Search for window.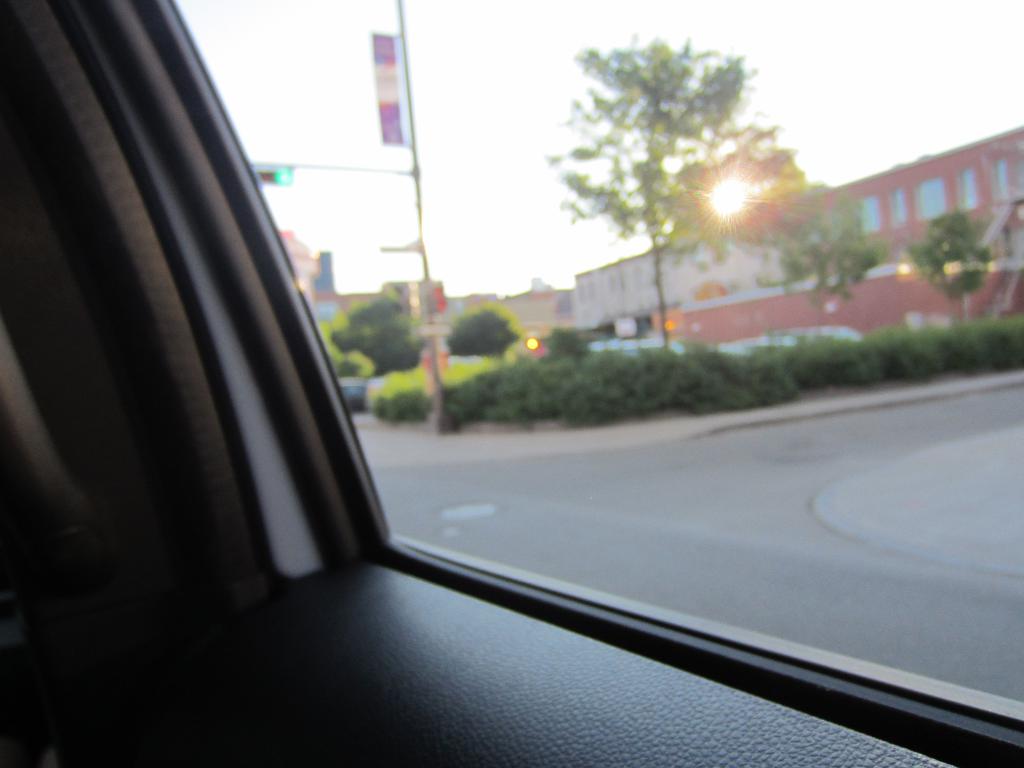
Found at 954/162/980/208.
